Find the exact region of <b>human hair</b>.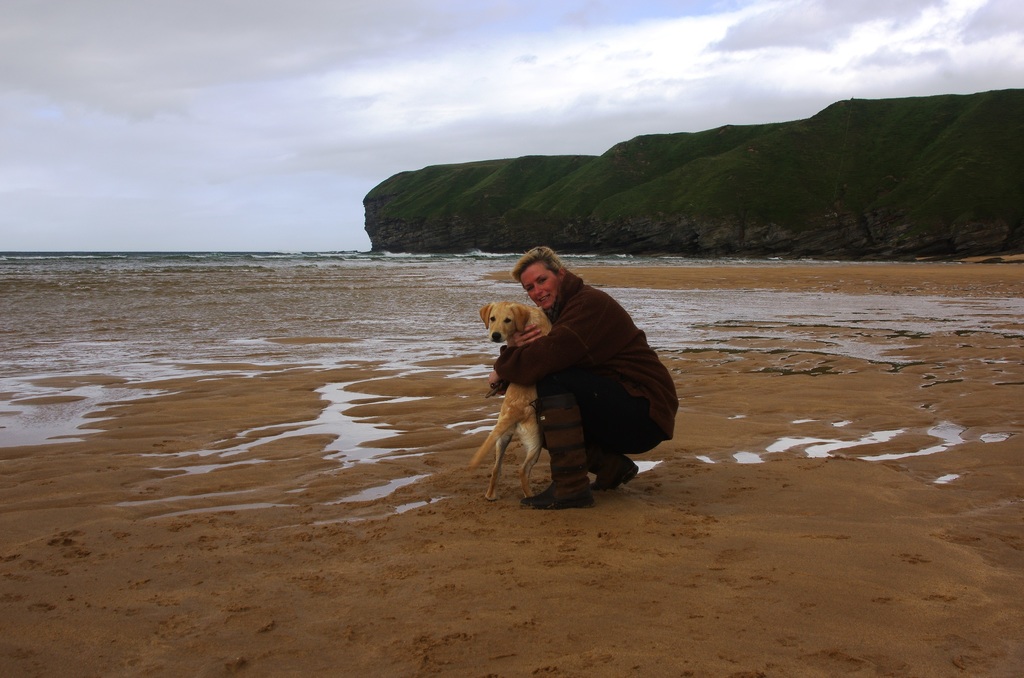
Exact region: <bbox>506, 238, 570, 275</bbox>.
